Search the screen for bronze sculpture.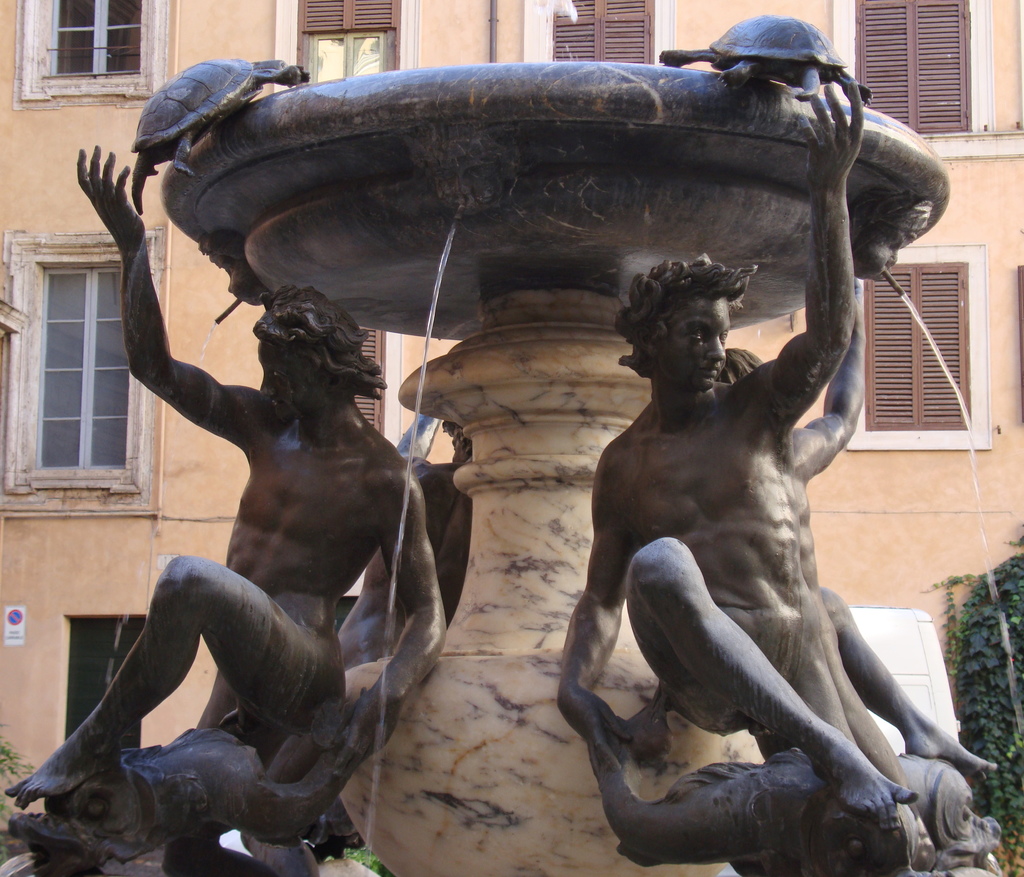
Found at (left=179, top=42, right=943, bottom=847).
